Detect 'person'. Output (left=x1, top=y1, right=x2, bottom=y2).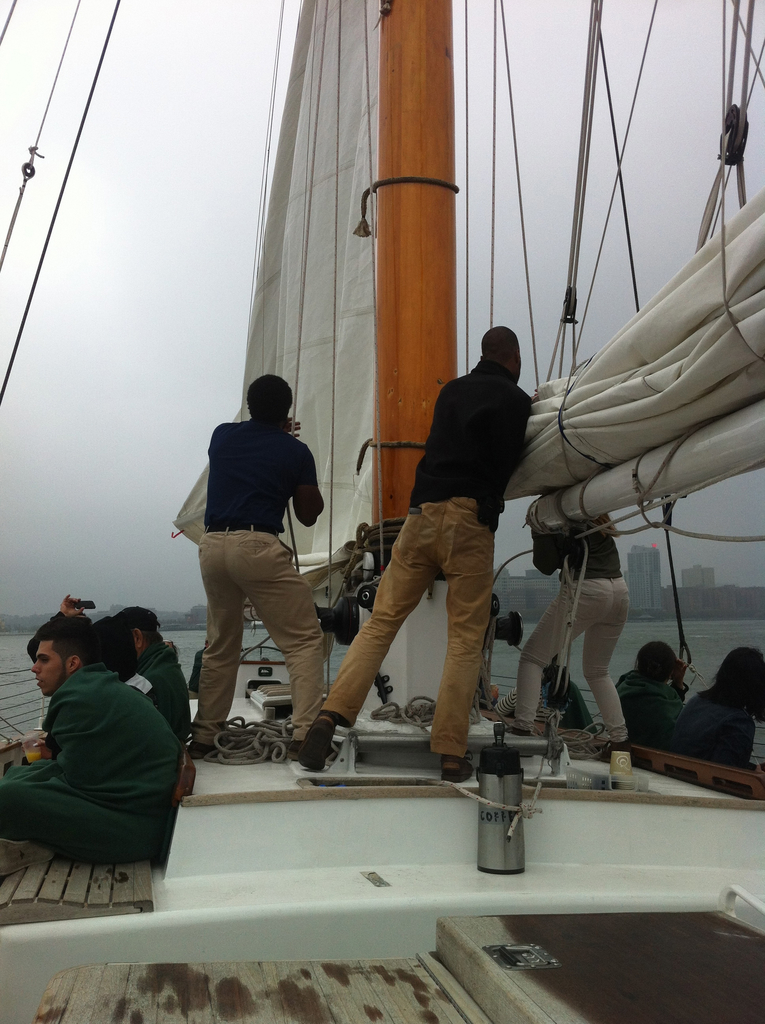
(left=288, top=323, right=542, bottom=791).
